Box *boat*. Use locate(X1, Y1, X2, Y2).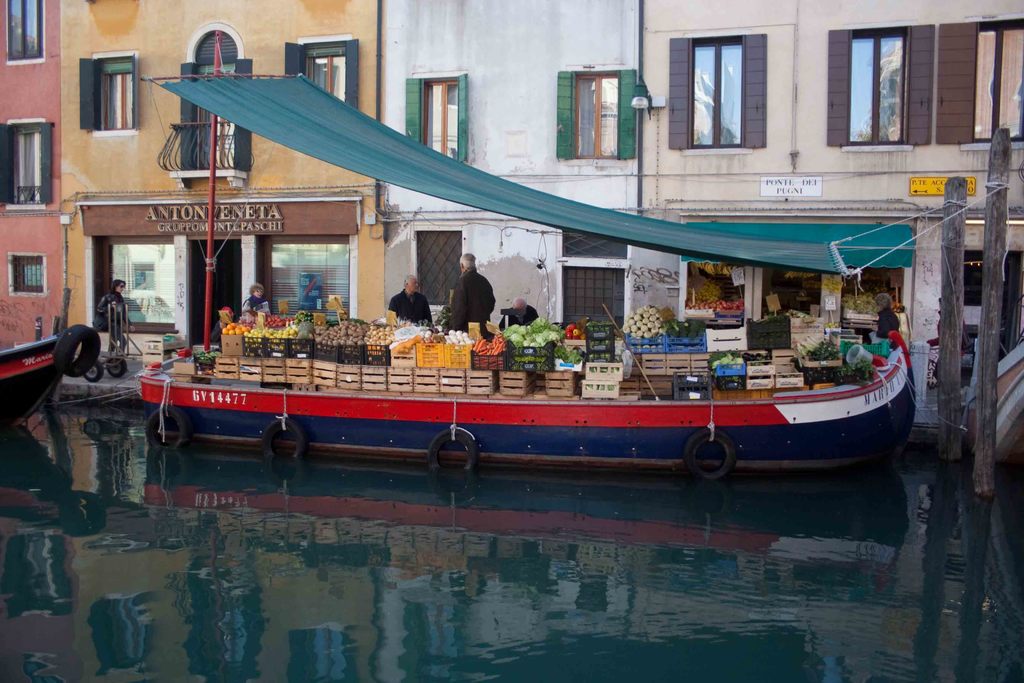
locate(135, 331, 918, 484).
